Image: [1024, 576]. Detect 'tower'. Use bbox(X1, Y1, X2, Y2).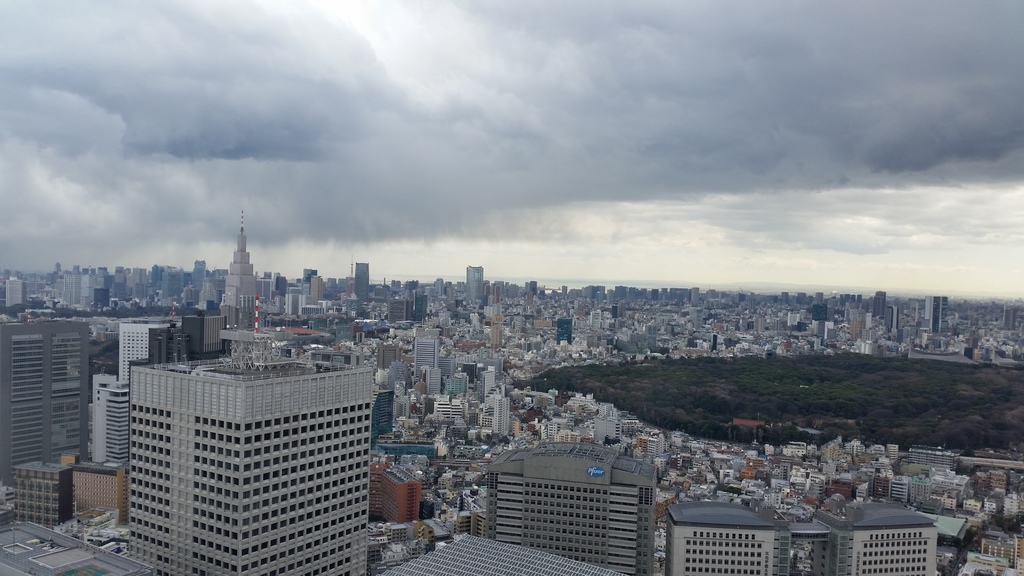
bbox(491, 444, 650, 575).
